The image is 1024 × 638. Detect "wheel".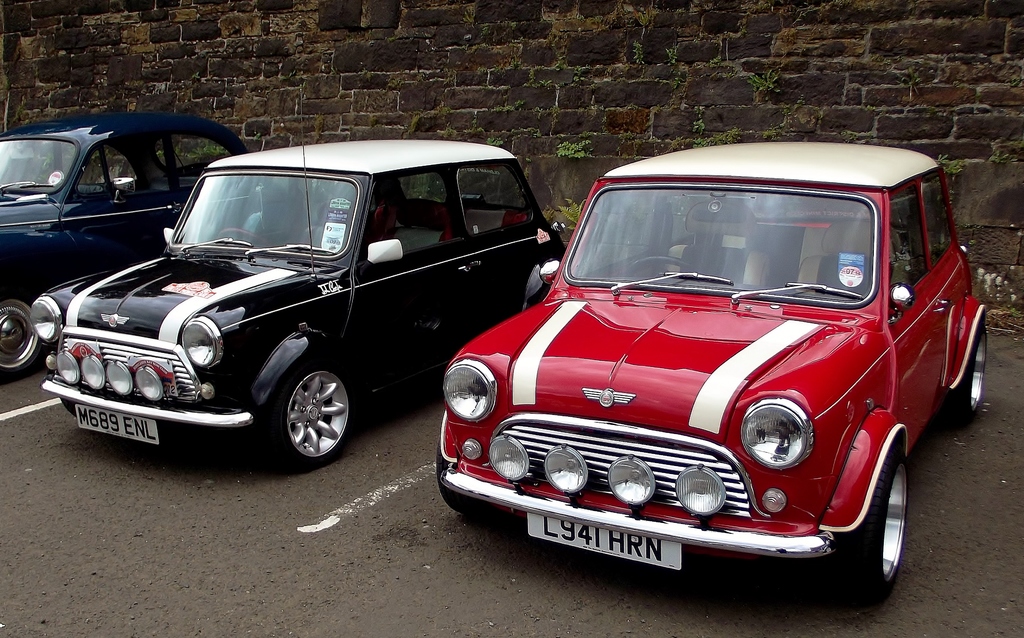
Detection: [left=0, top=299, right=44, bottom=378].
